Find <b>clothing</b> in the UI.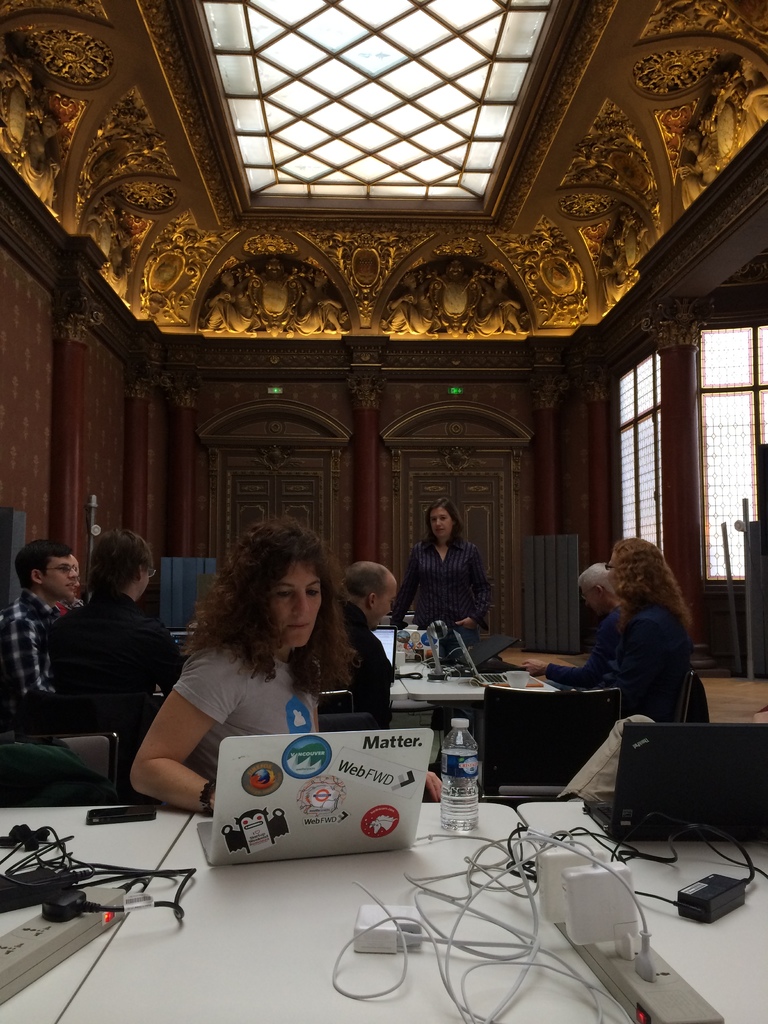
UI element at x1=33, y1=584, x2=182, y2=741.
